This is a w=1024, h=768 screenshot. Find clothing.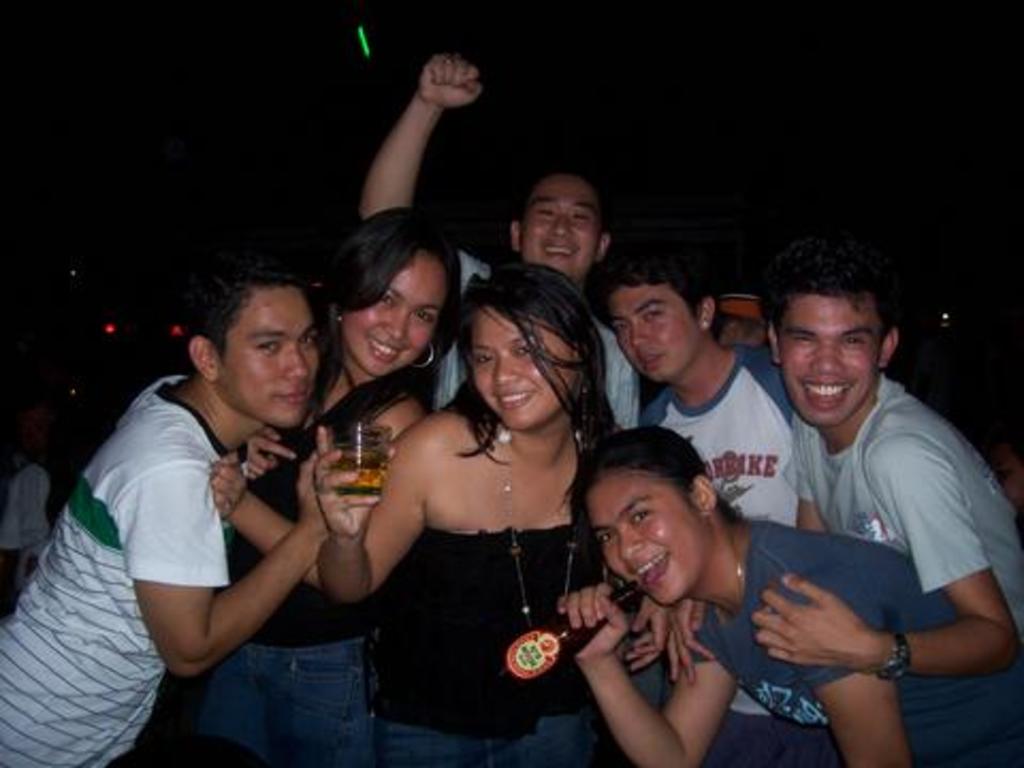
Bounding box: box(164, 371, 416, 764).
